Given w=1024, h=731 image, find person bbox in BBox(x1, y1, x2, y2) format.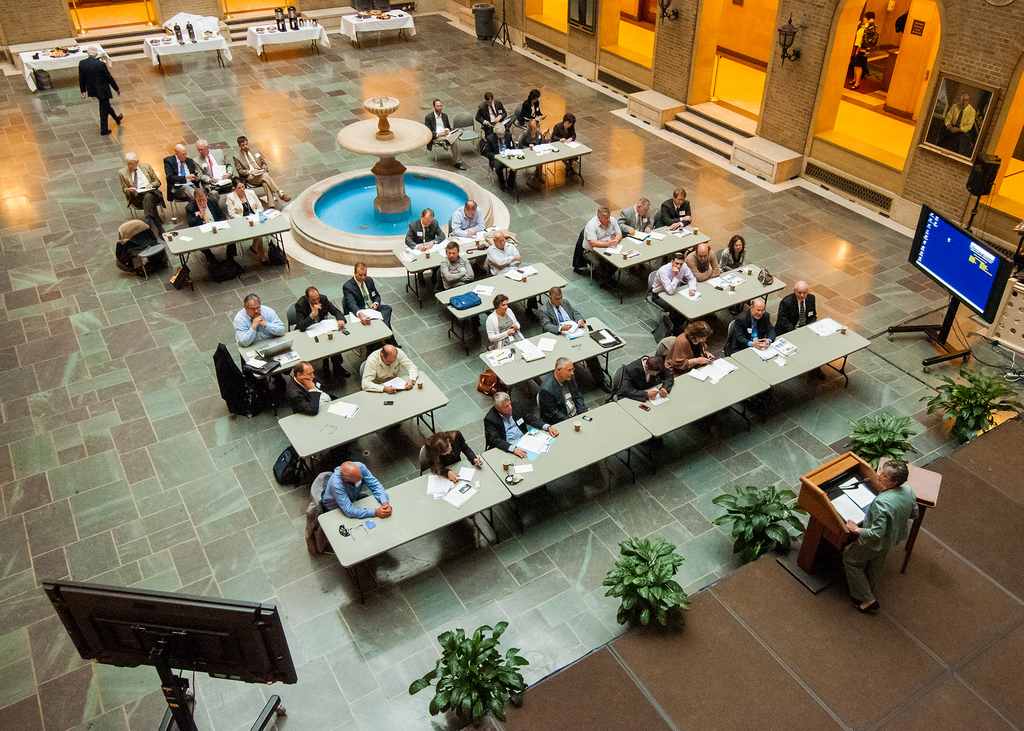
BBox(669, 316, 717, 364).
